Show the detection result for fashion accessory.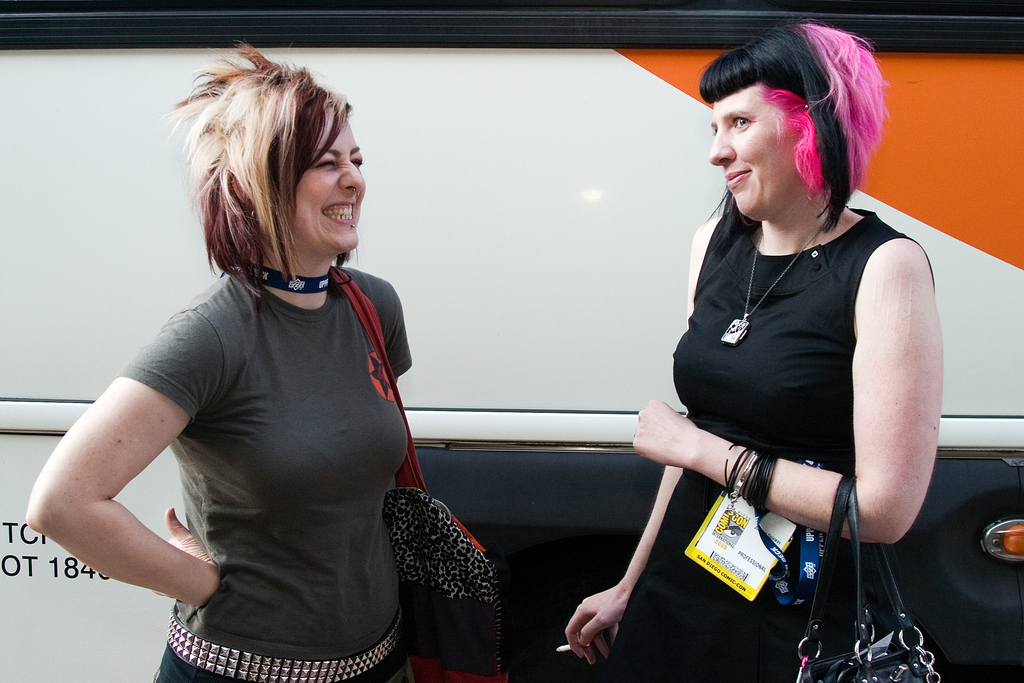
l=166, t=609, r=404, b=682.
